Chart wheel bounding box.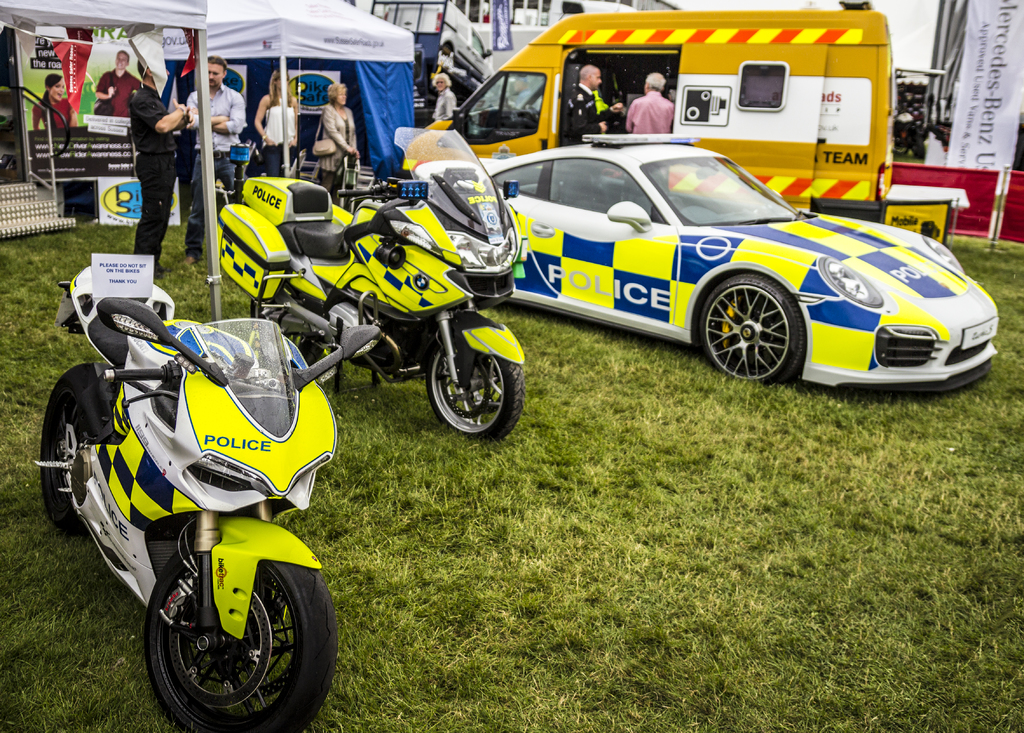
Charted: (x1=428, y1=341, x2=525, y2=441).
